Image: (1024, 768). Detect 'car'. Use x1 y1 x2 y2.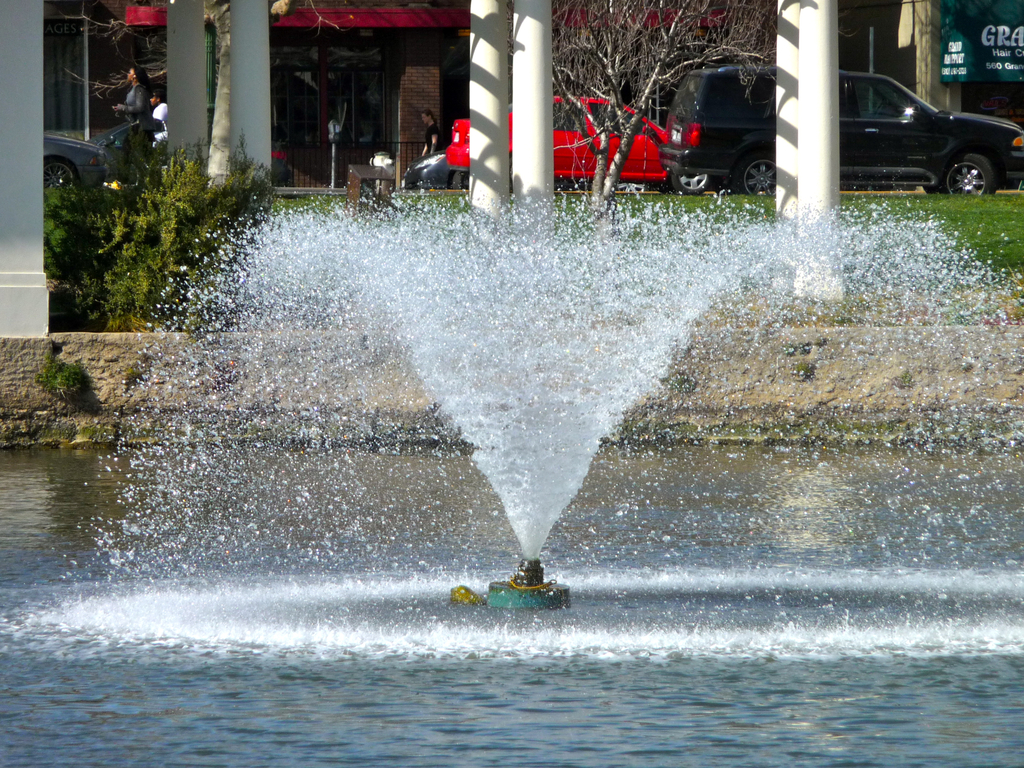
42 133 108 193.
